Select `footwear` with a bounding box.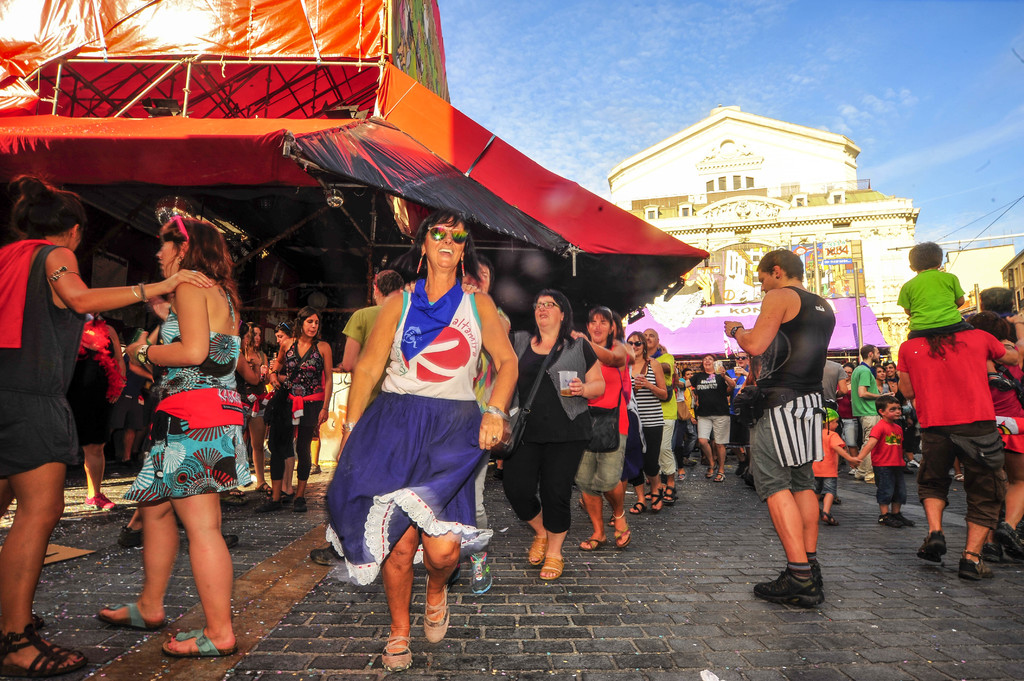
716:469:722:482.
